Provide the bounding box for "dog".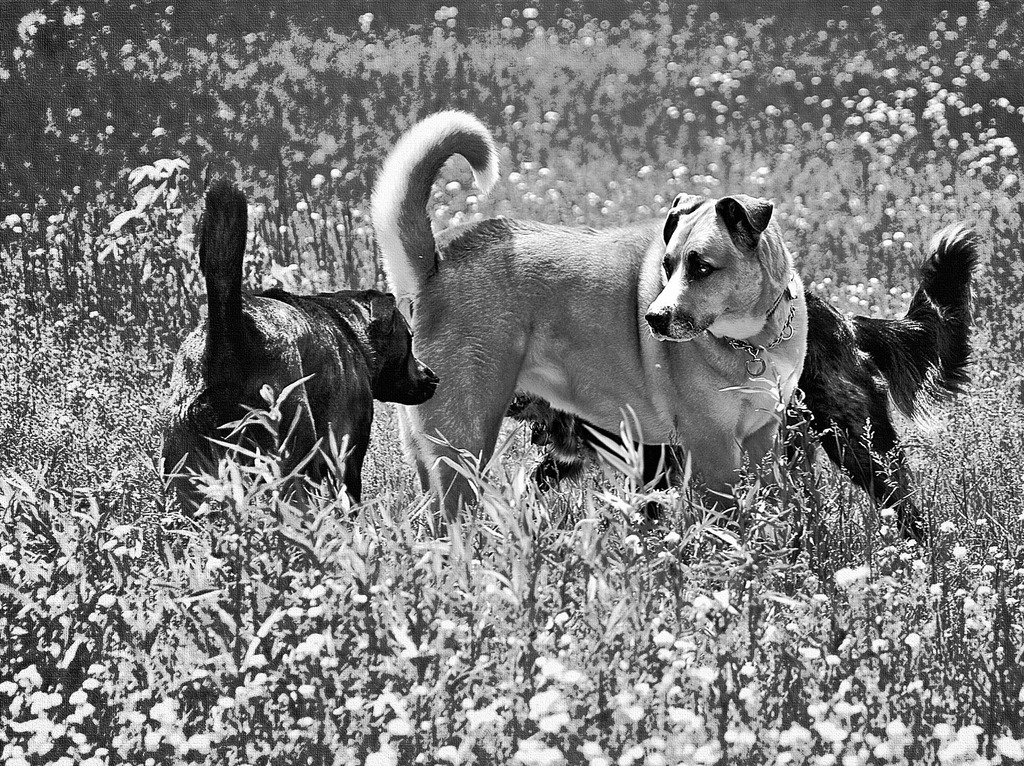
bbox=(506, 226, 981, 552).
